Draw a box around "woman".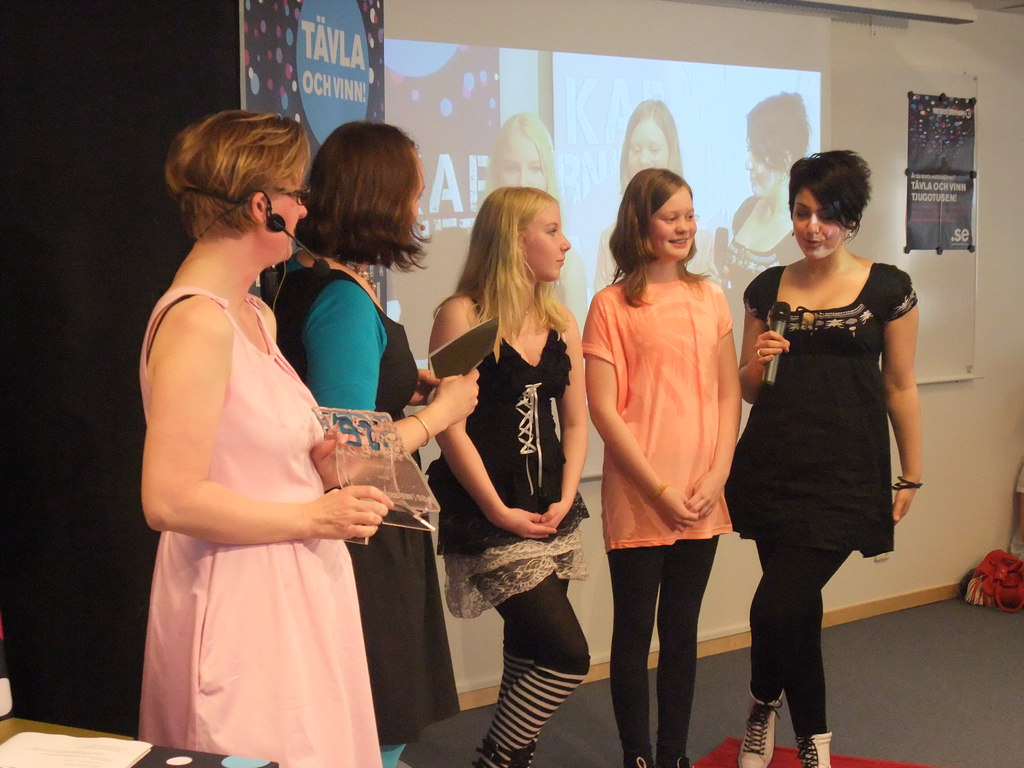
593 108 719 304.
